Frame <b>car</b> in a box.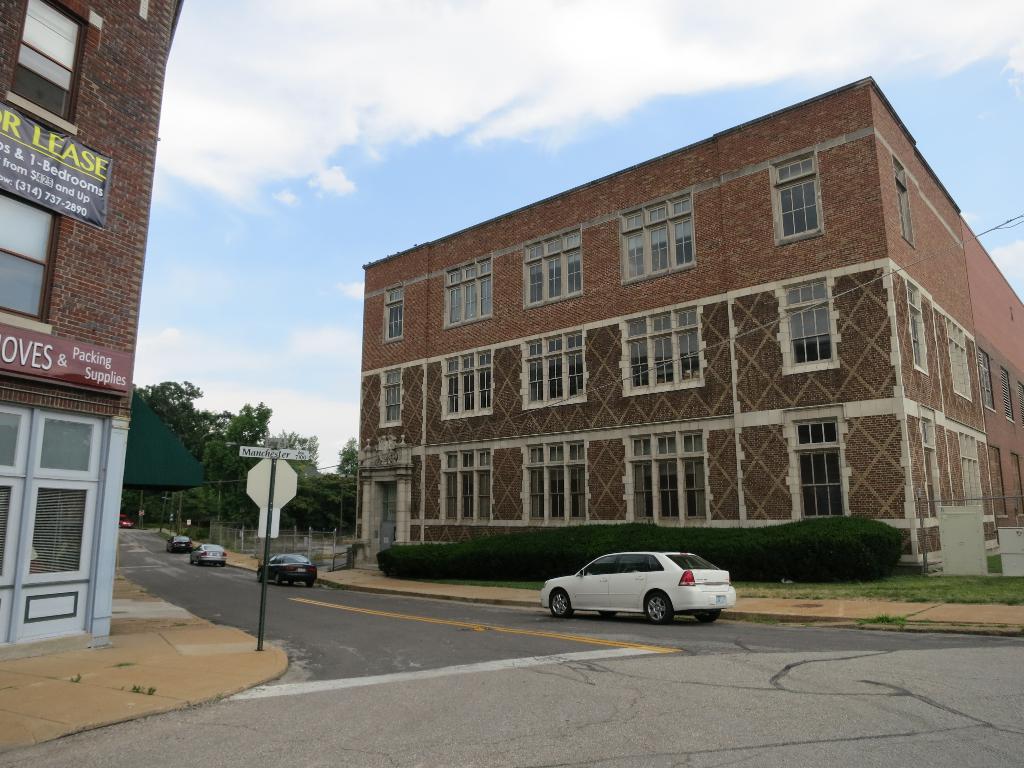
detection(256, 550, 317, 588).
